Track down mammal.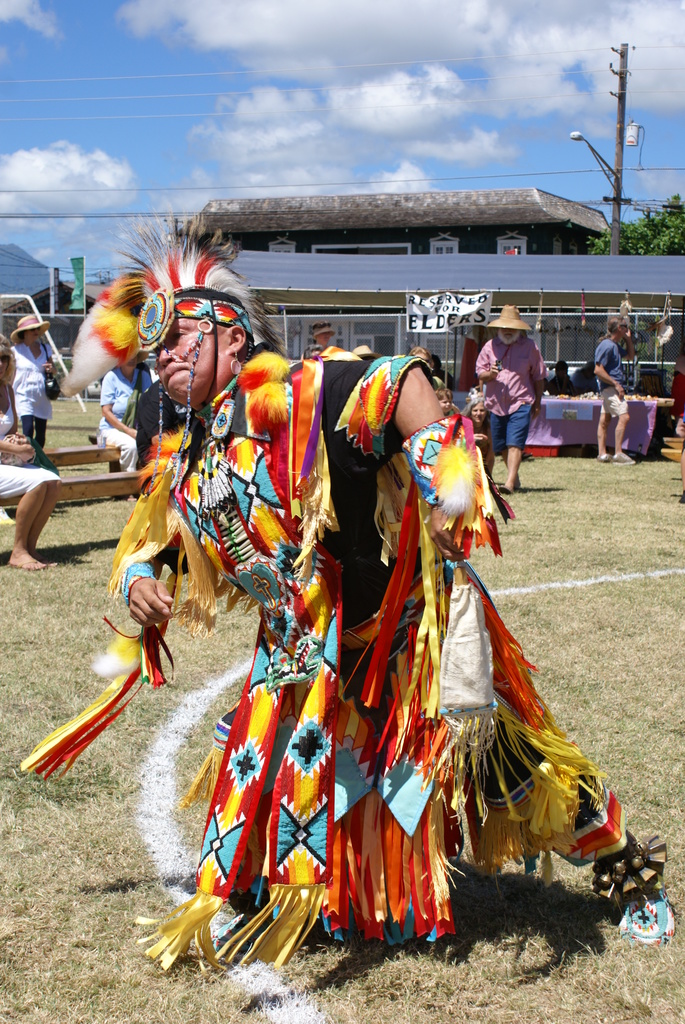
Tracked to {"x1": 407, "y1": 344, "x2": 433, "y2": 365}.
